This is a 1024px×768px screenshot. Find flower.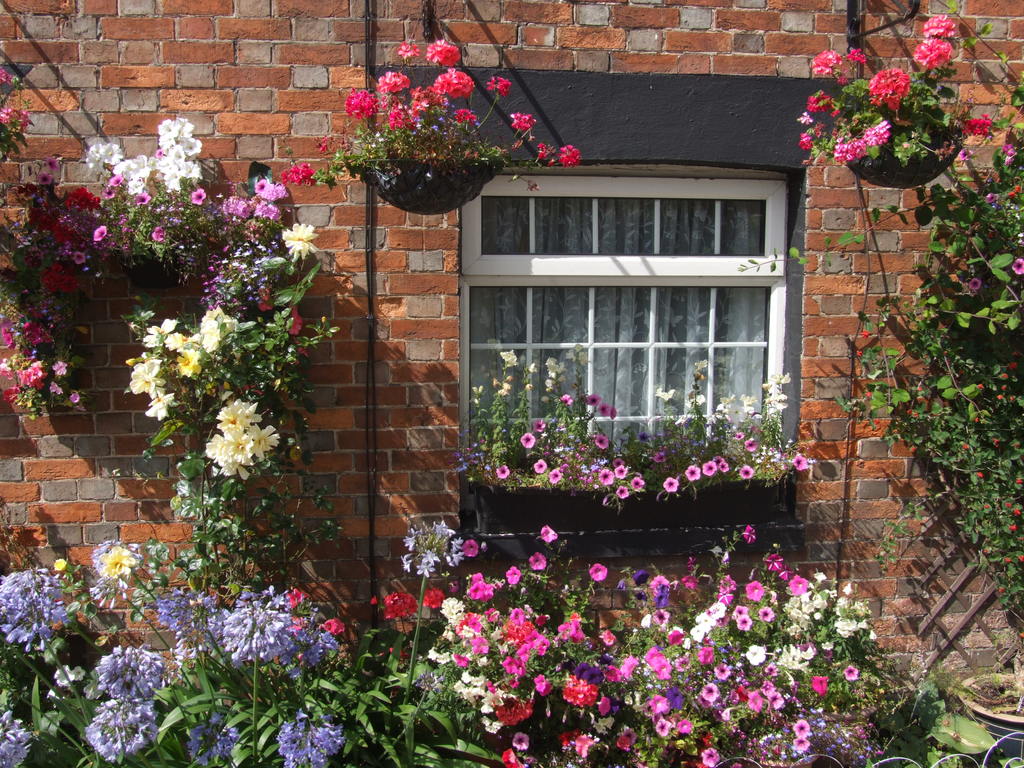
Bounding box: l=868, t=68, r=908, b=118.
